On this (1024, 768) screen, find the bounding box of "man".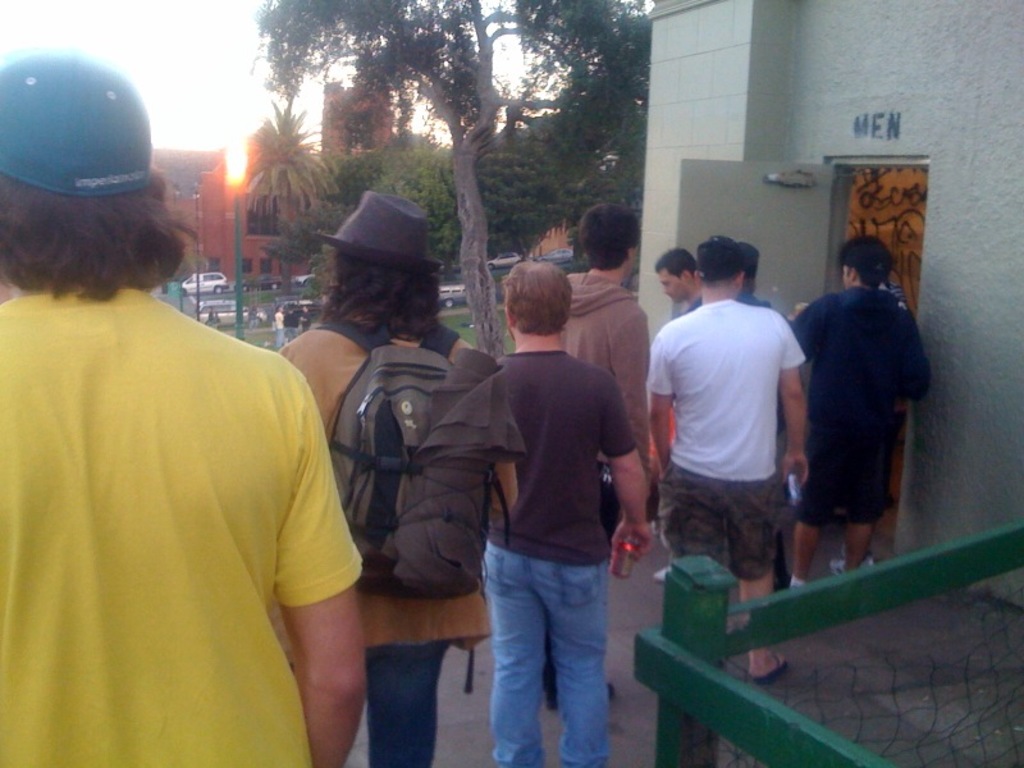
Bounding box: 791, 234, 928, 584.
